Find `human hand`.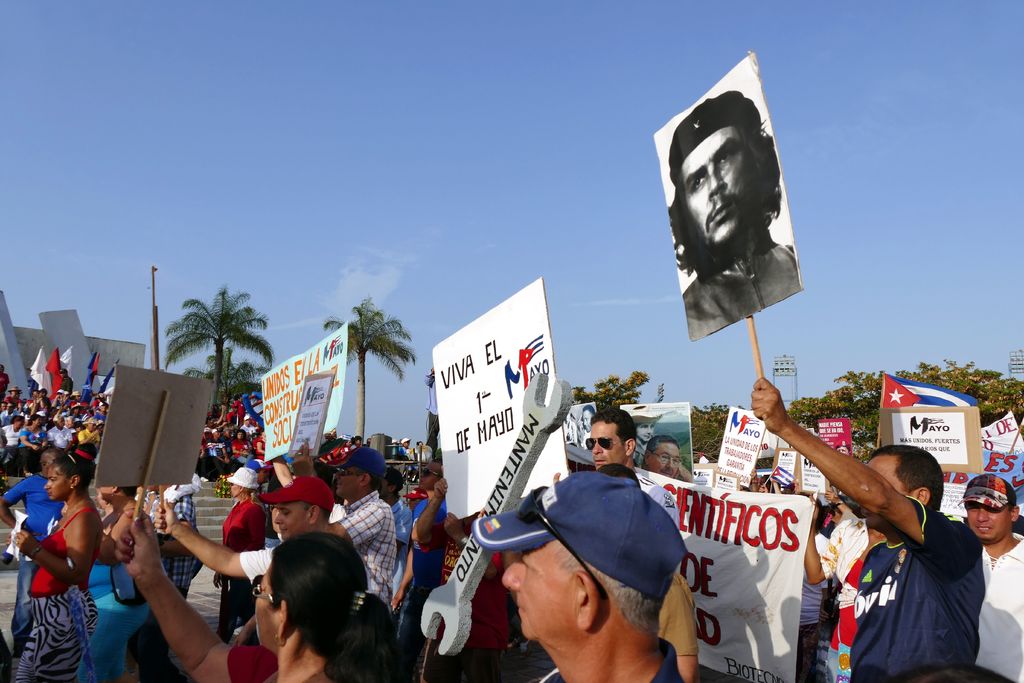
<box>220,404,228,413</box>.
